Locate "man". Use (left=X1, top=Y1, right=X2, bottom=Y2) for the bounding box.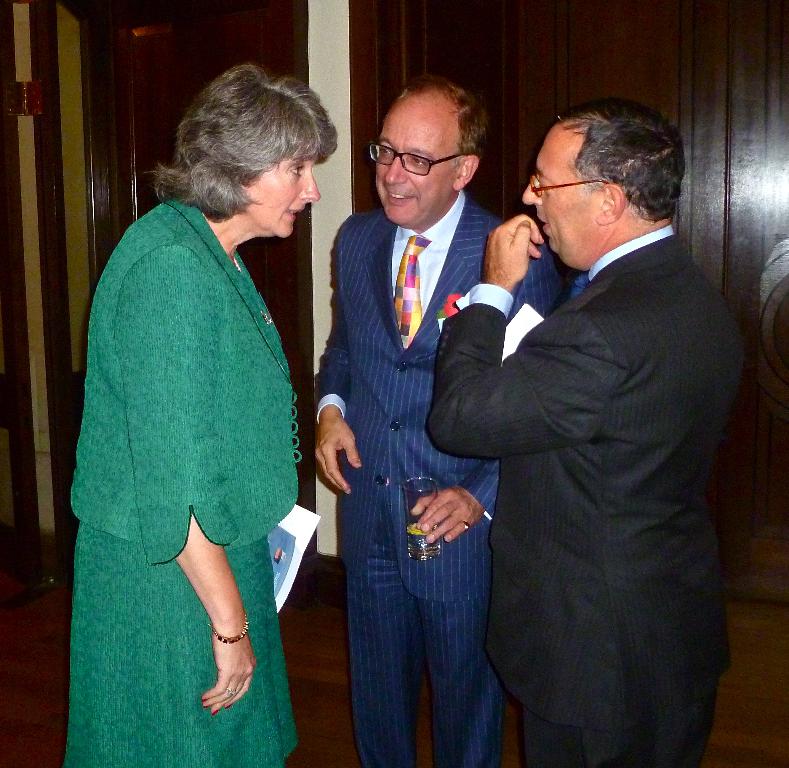
(left=423, top=95, right=761, bottom=767).
